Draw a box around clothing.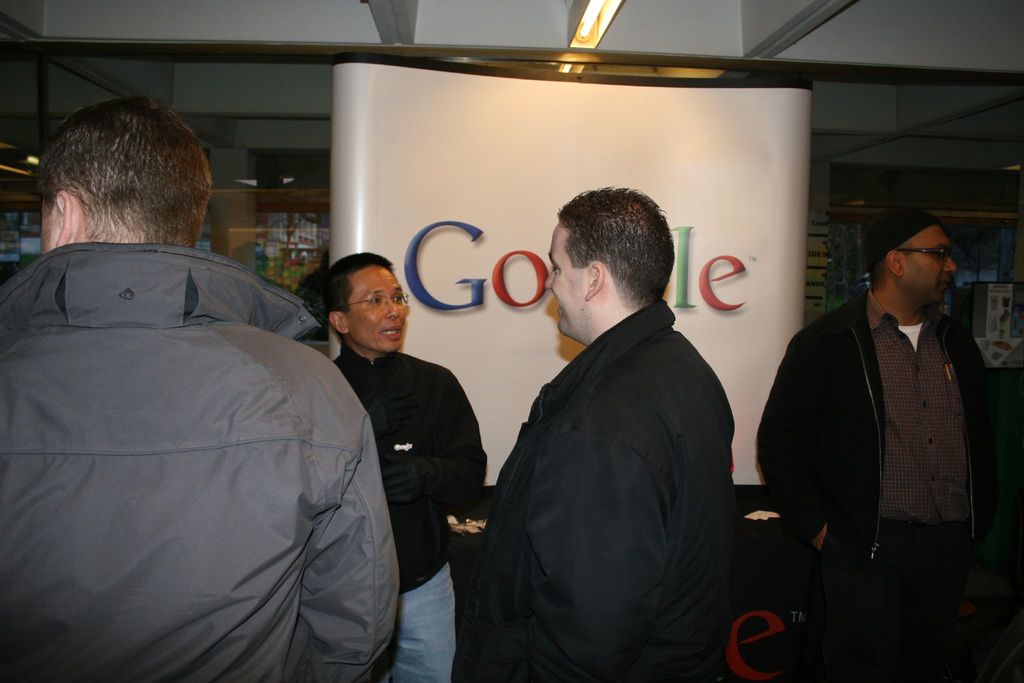
box=[756, 288, 1001, 682].
